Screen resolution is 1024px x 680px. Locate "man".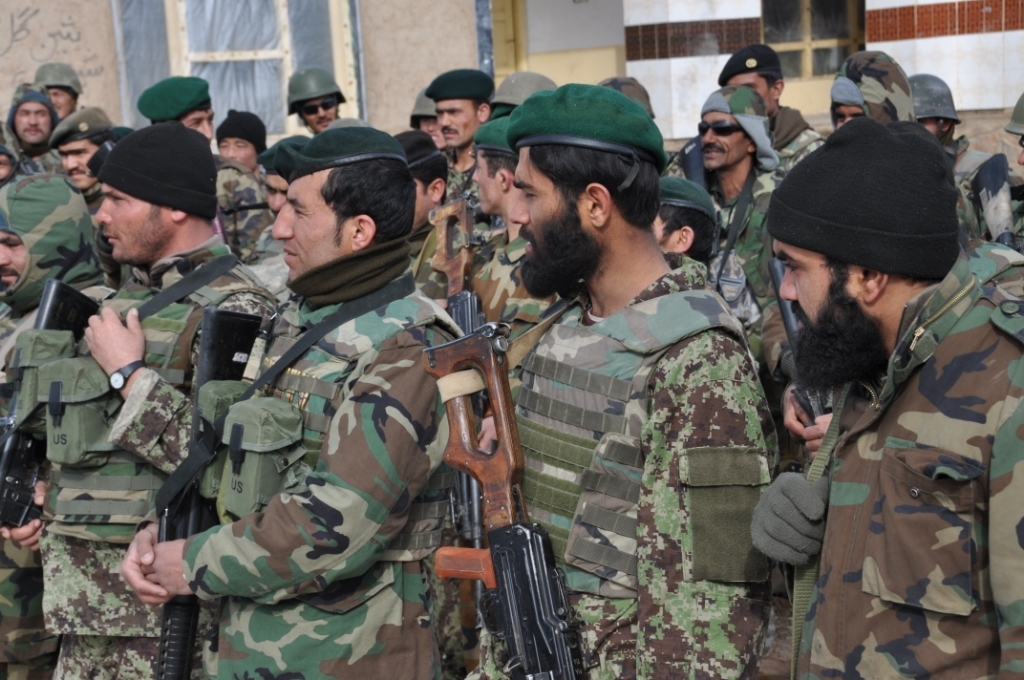
<region>0, 117, 296, 677</region>.
